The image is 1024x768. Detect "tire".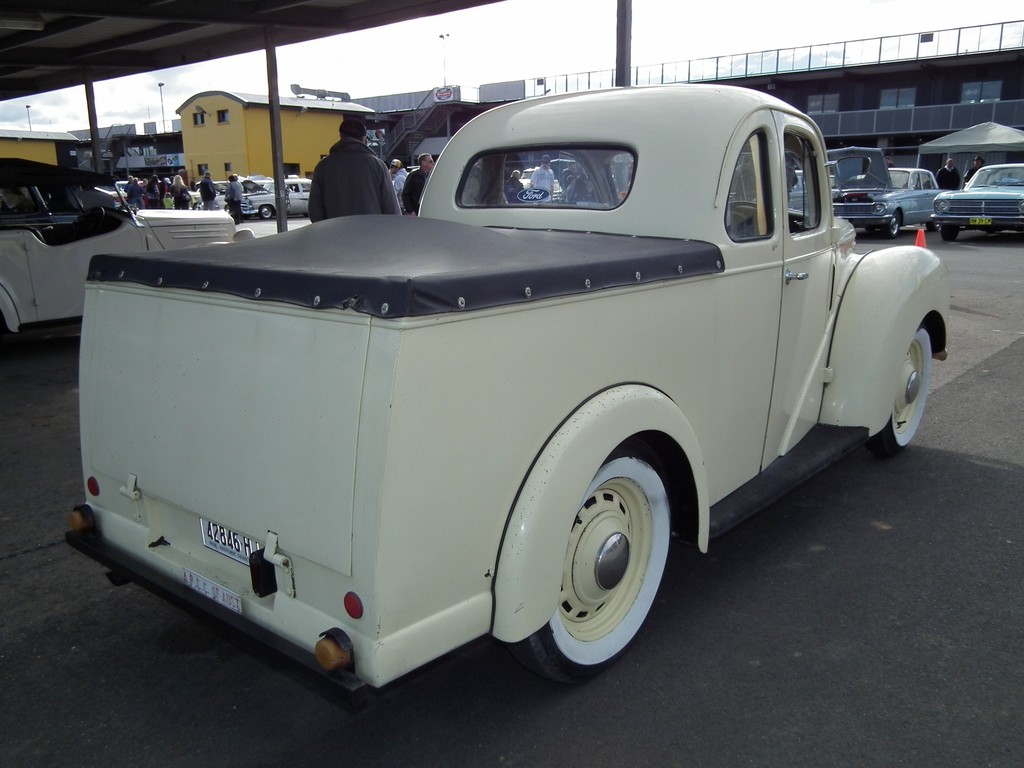
Detection: [260, 202, 276, 220].
